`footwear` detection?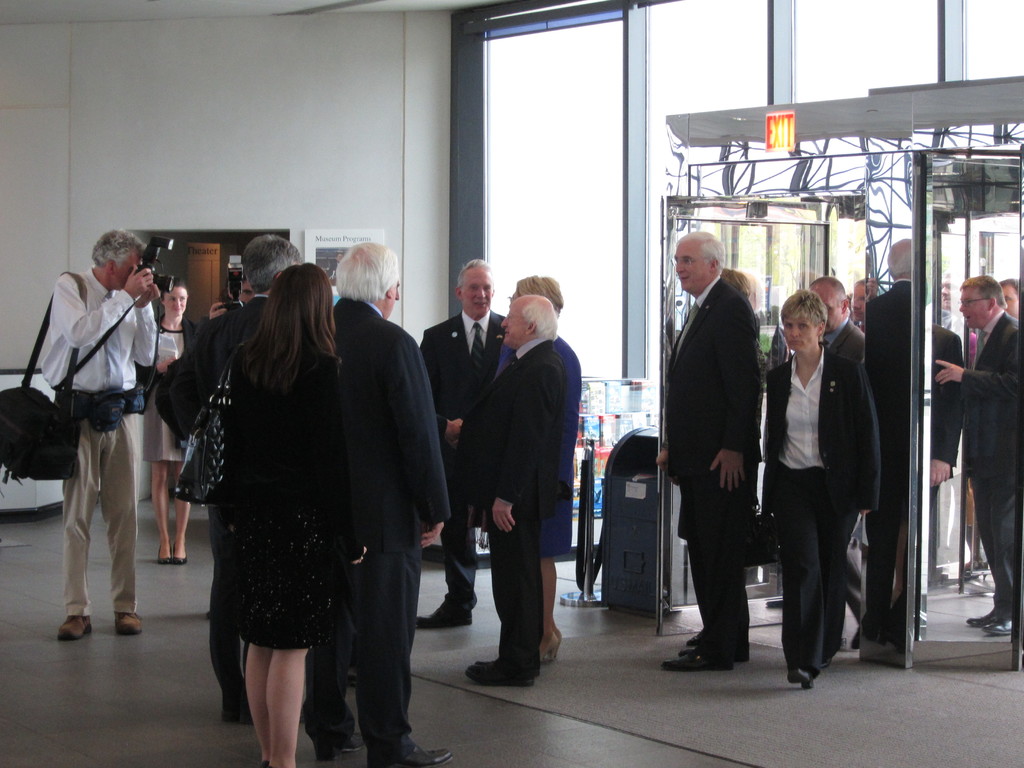
l=364, t=735, r=455, b=767
